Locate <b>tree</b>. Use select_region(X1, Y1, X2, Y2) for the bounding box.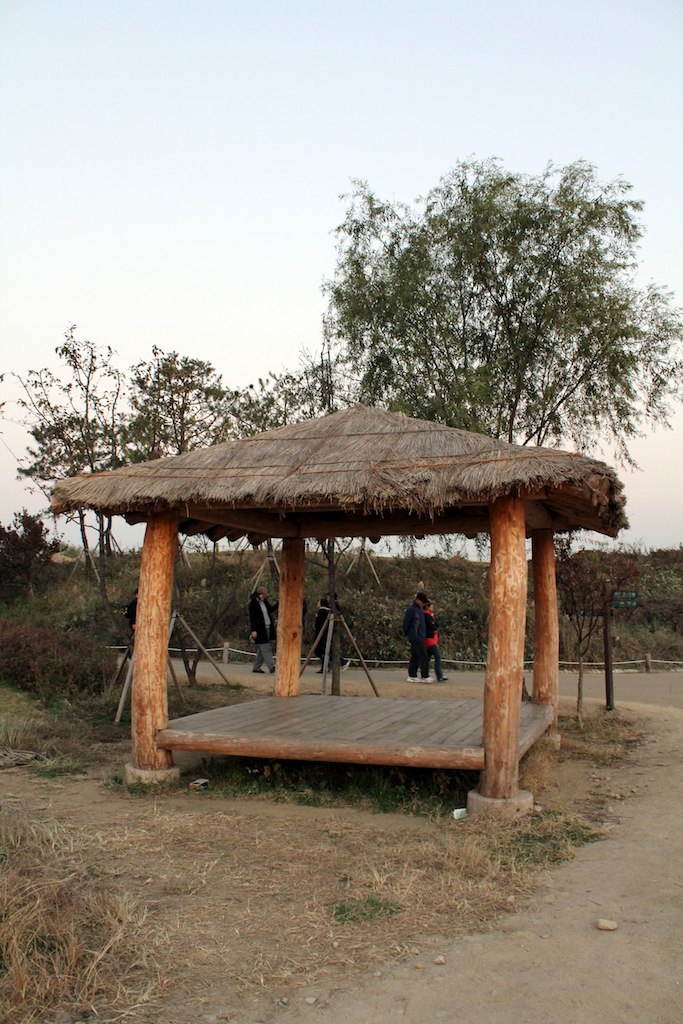
select_region(269, 158, 682, 705).
